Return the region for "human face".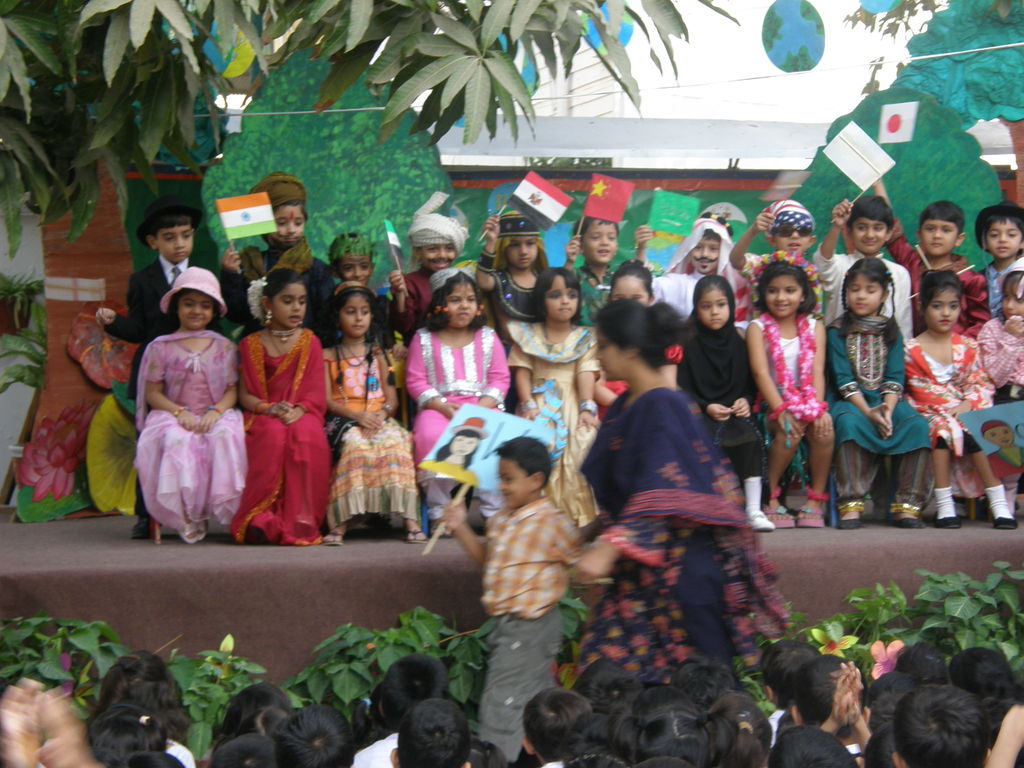
499, 456, 531, 504.
